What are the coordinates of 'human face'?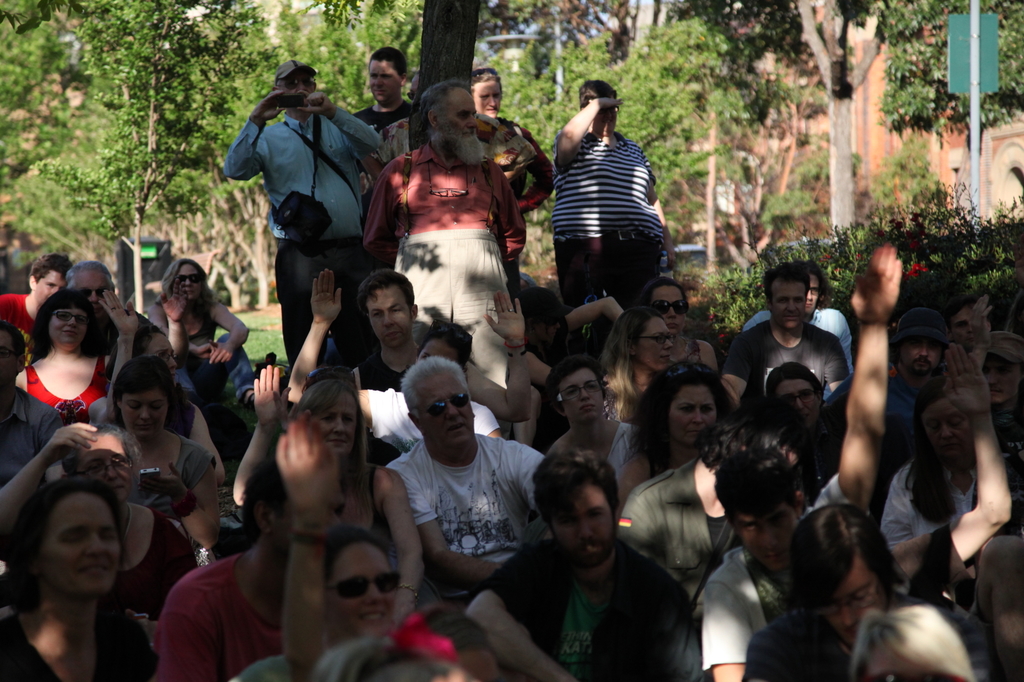
l=76, t=433, r=131, b=497.
